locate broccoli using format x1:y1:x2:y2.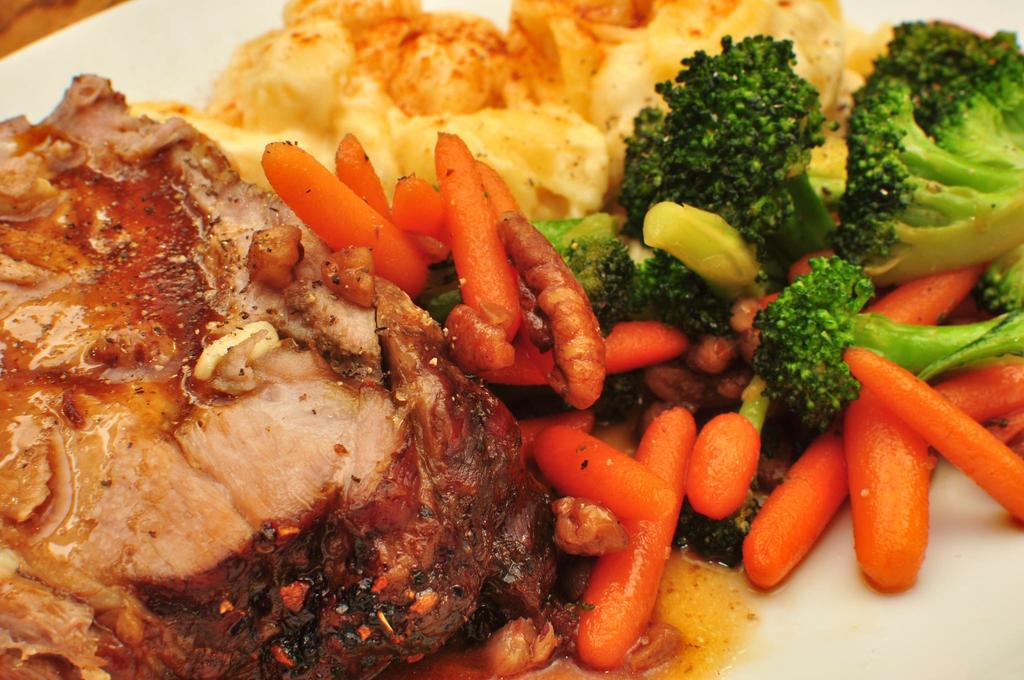
835:19:1023:261.
